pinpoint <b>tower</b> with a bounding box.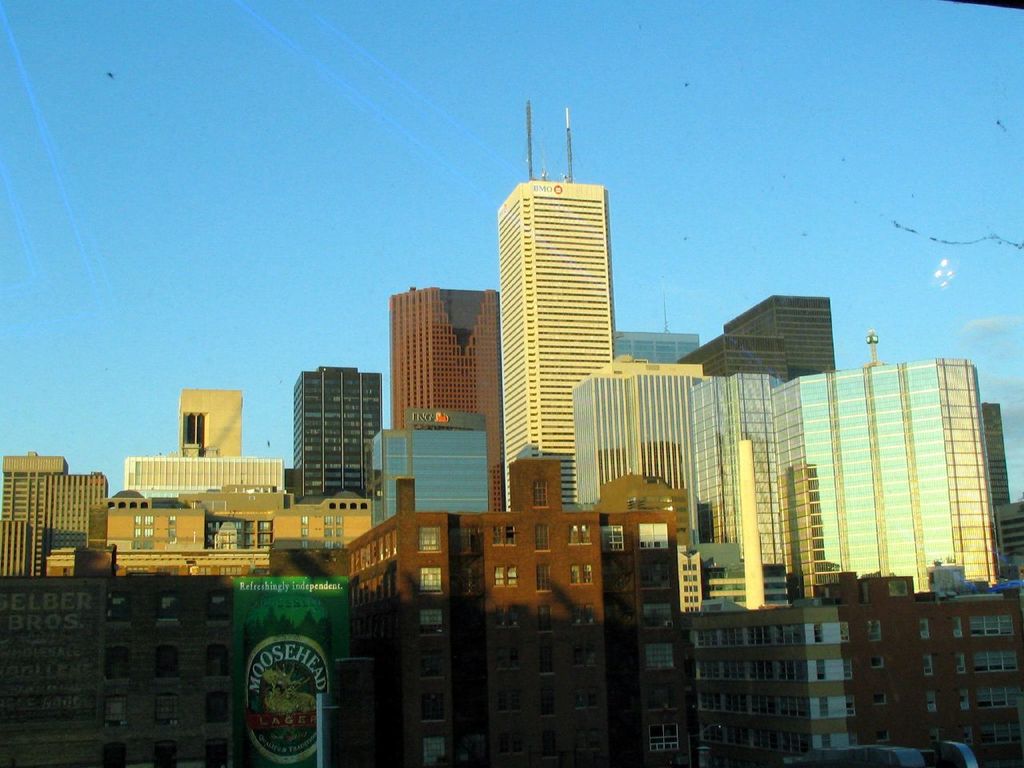
bbox=[497, 179, 608, 510].
